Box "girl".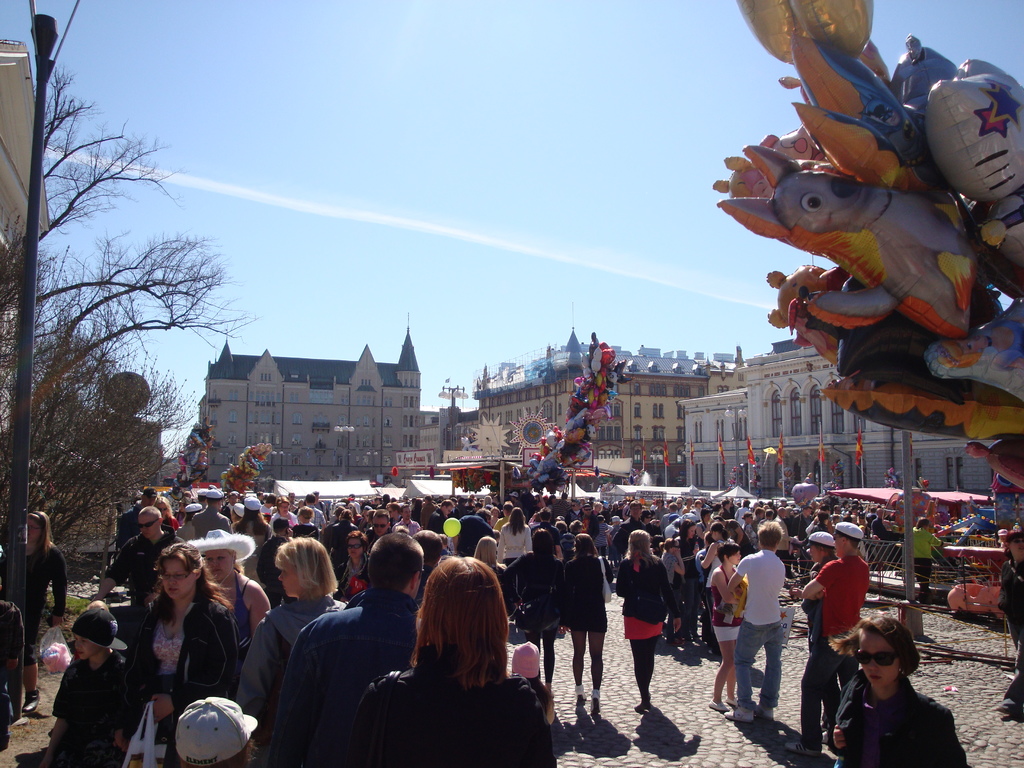
826/606/970/767.
